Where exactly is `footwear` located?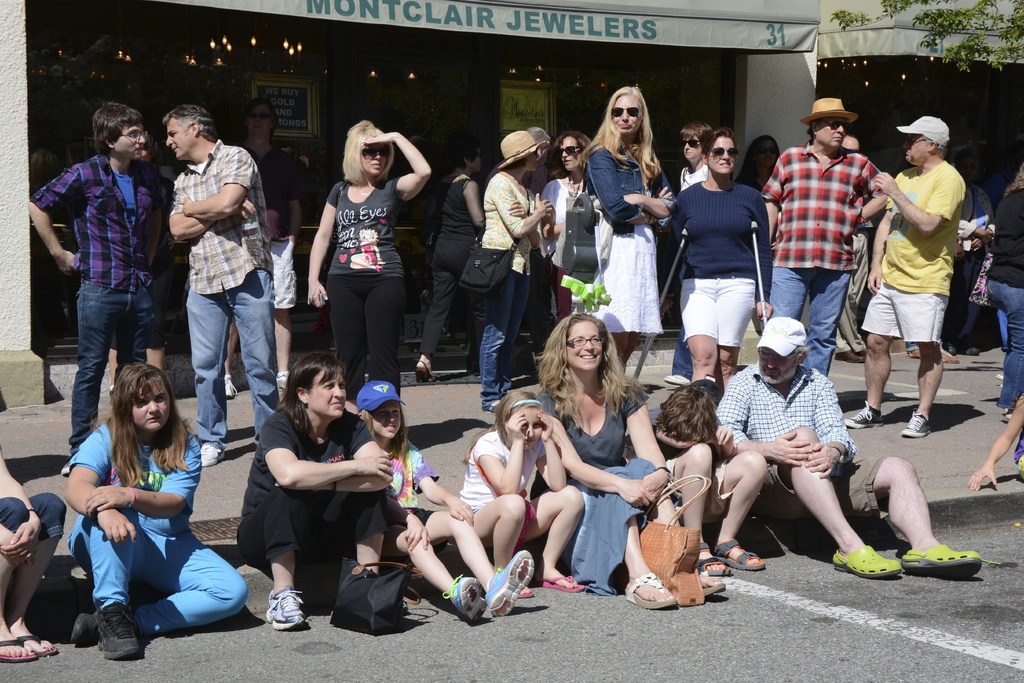
Its bounding box is box=[967, 342, 981, 360].
